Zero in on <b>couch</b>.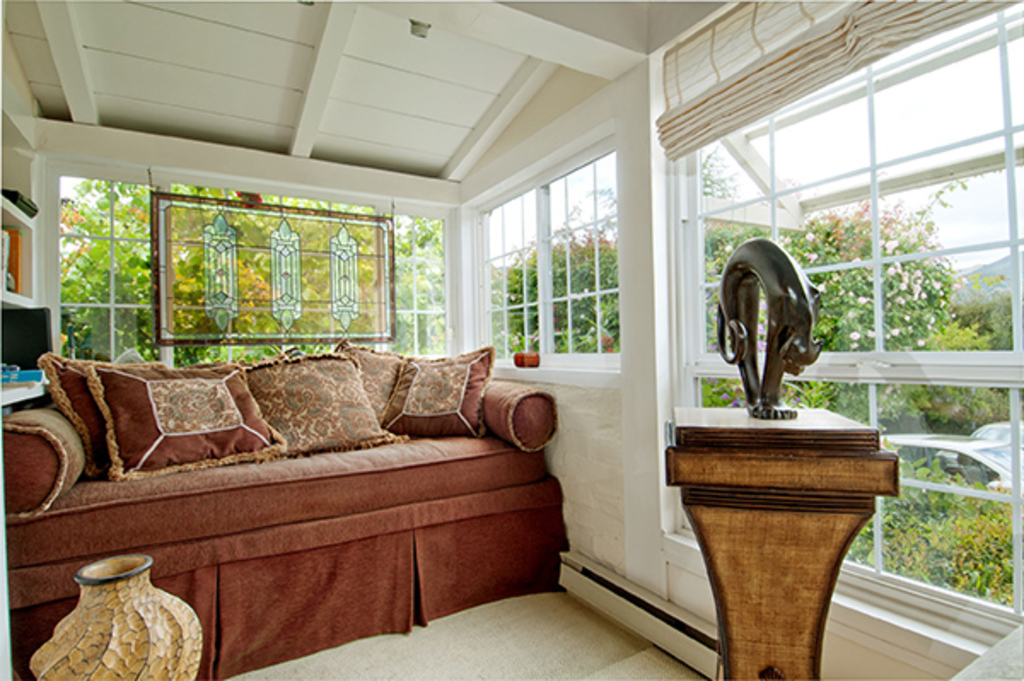
Zeroed in: pyautogui.locateOnScreen(9, 335, 579, 637).
